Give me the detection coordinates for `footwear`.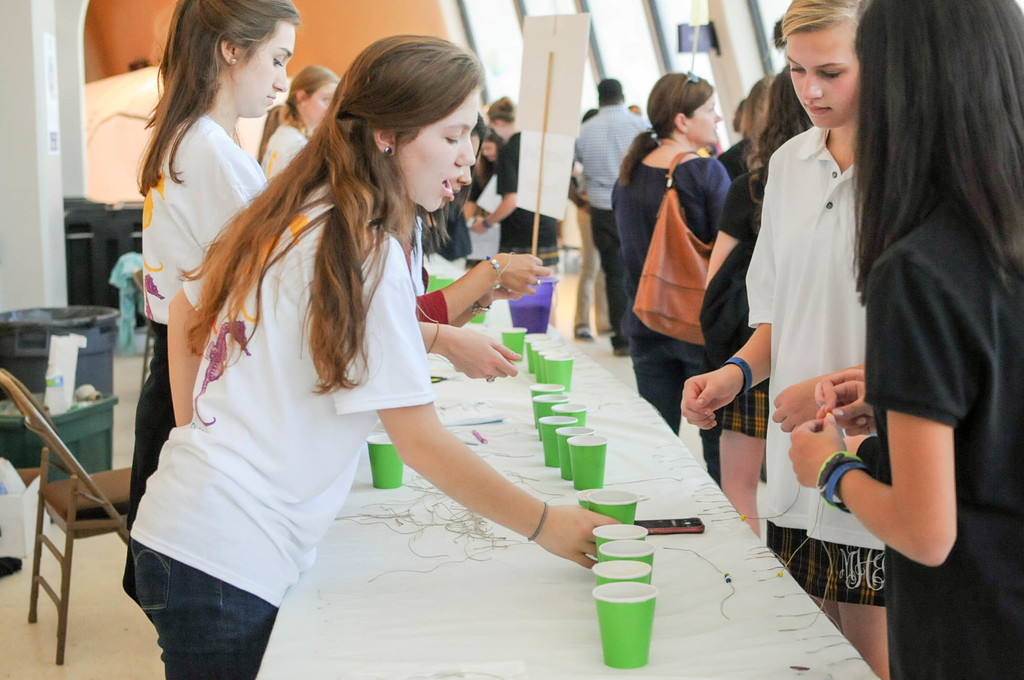
Rect(573, 323, 591, 341).
